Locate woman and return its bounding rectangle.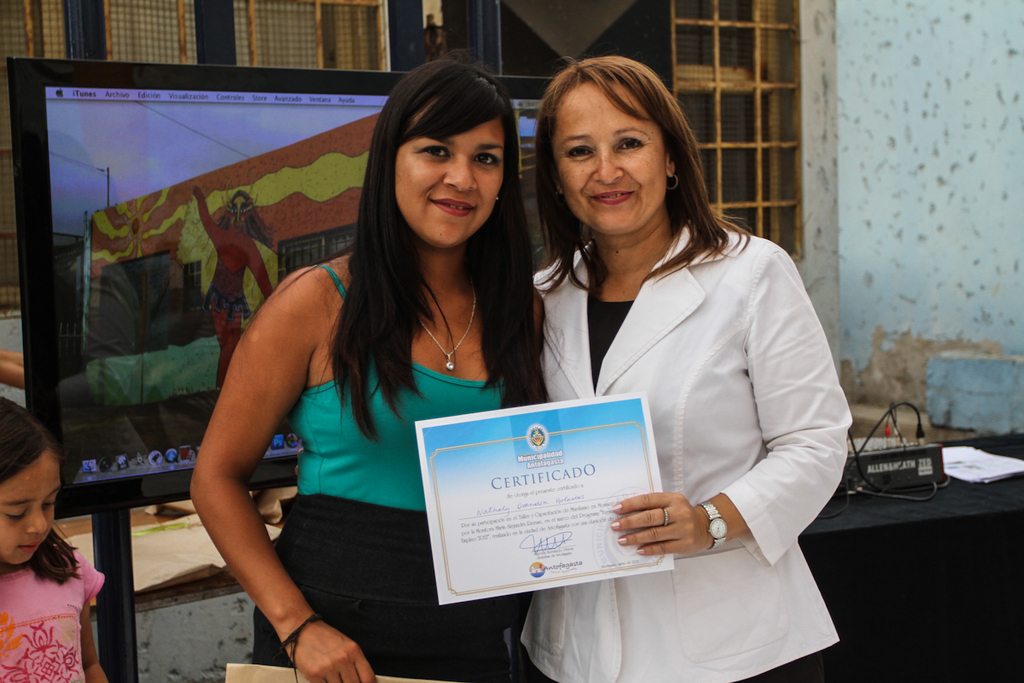
(477,71,871,679).
